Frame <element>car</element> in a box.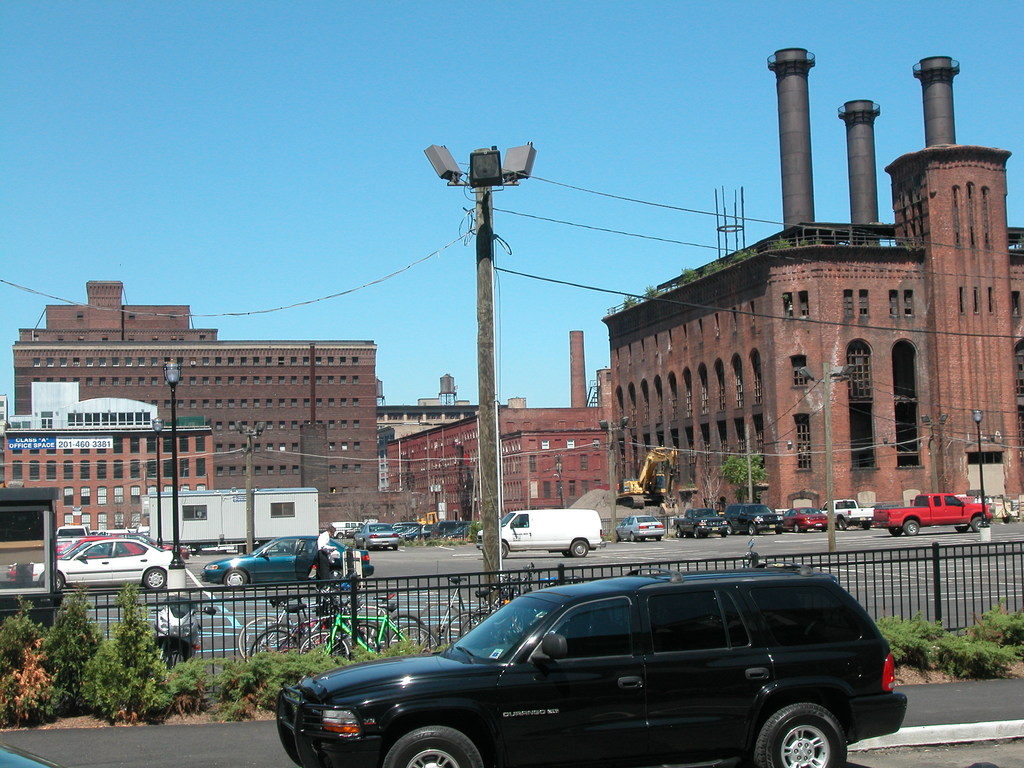
Rect(199, 534, 374, 593).
